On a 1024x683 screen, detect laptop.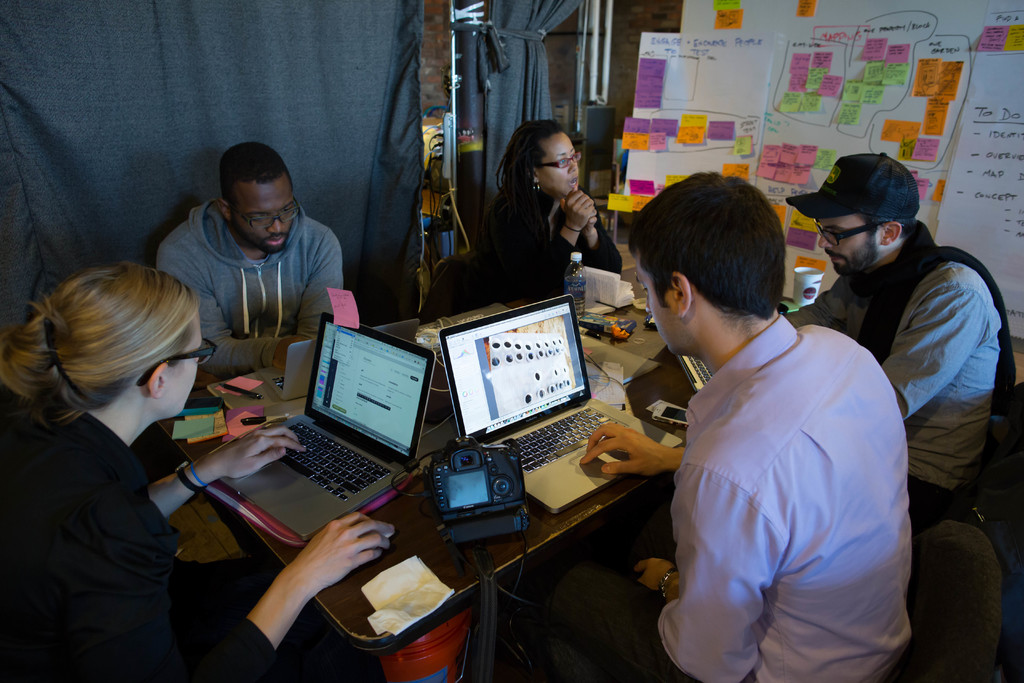
rect(438, 293, 682, 513).
